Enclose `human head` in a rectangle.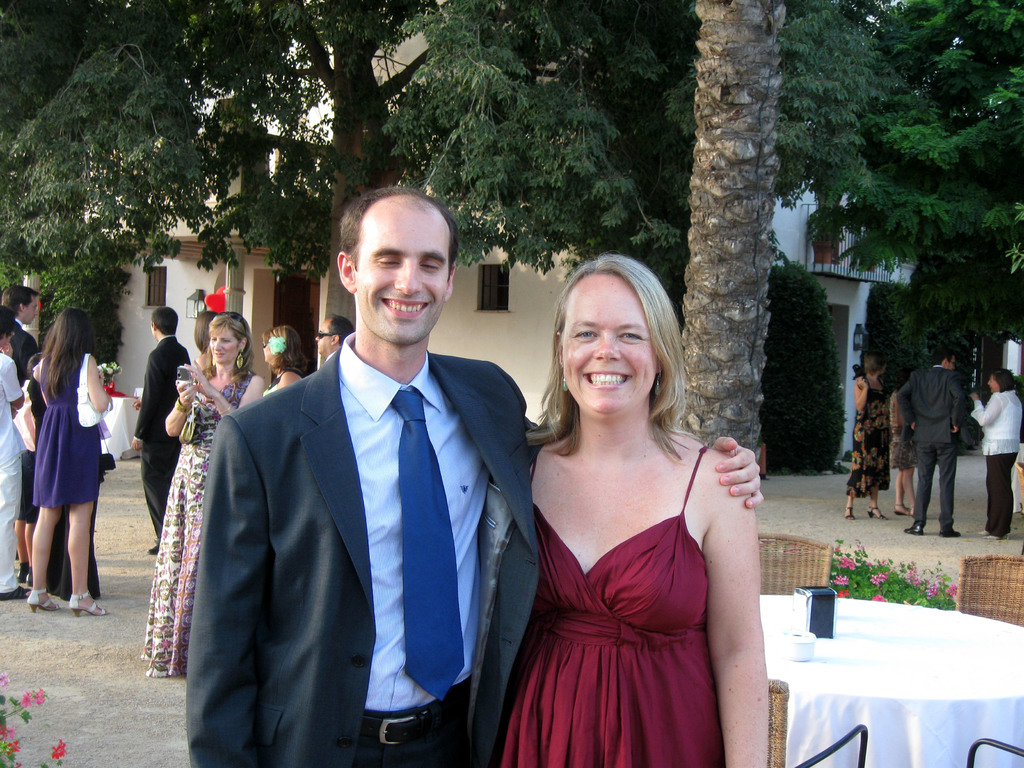
region(45, 306, 95, 367).
